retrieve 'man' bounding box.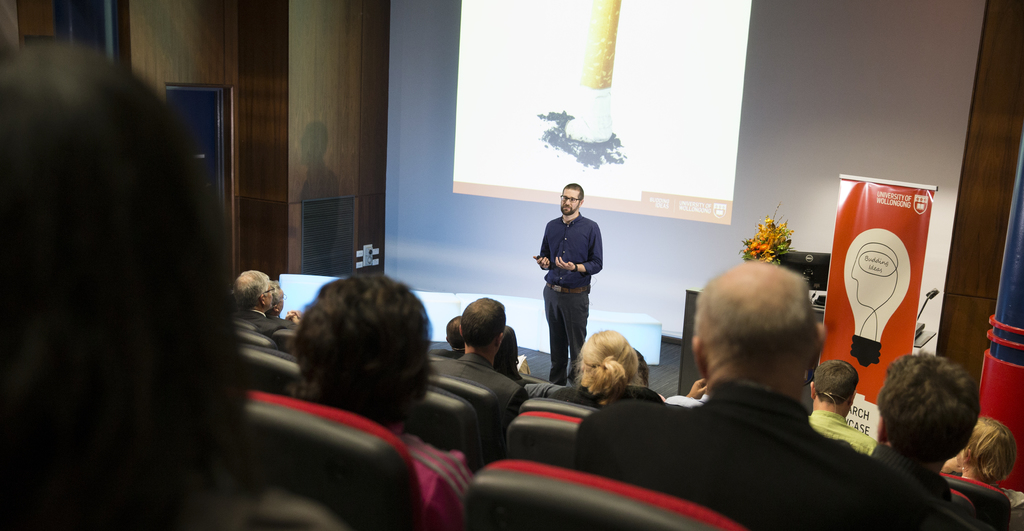
Bounding box: <region>444, 312, 468, 354</region>.
